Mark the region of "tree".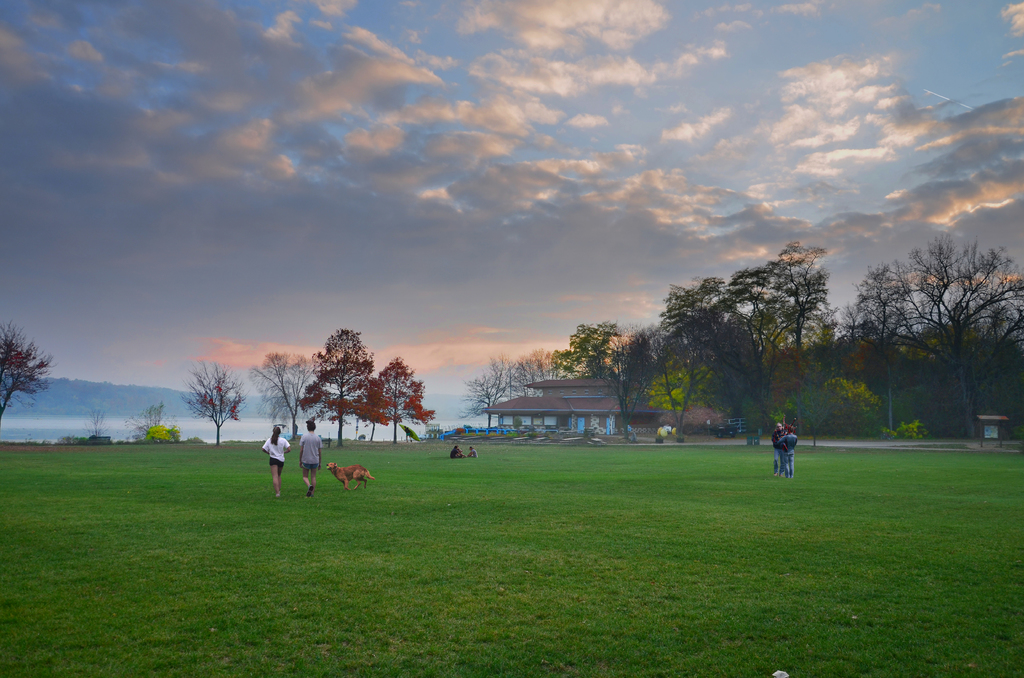
Region: bbox(840, 213, 1009, 440).
